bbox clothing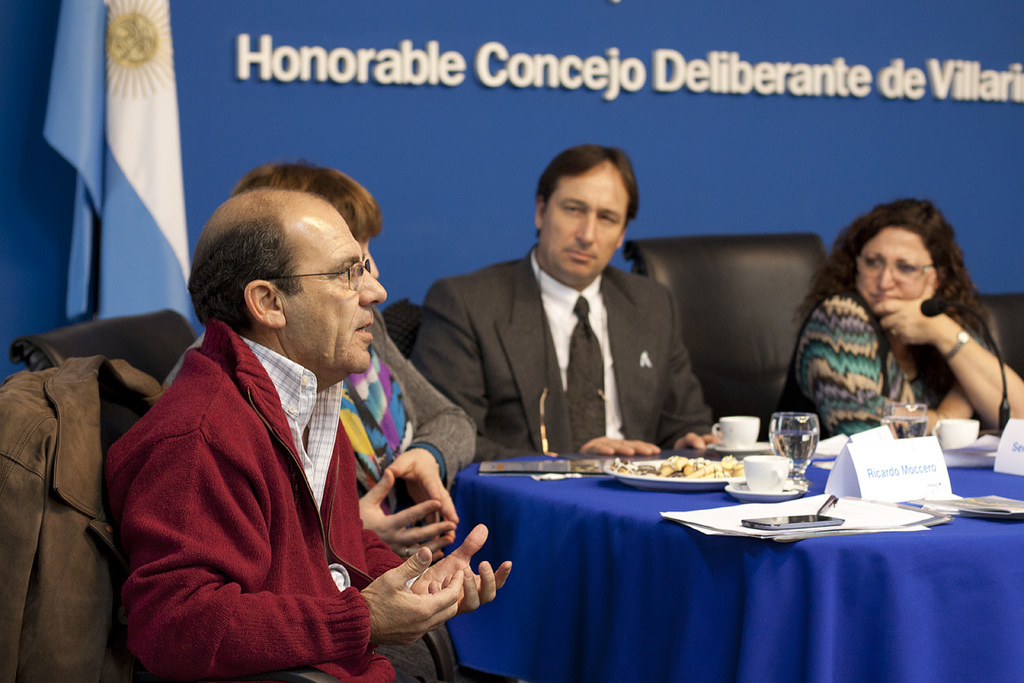
pyautogui.locateOnScreen(784, 289, 990, 436)
